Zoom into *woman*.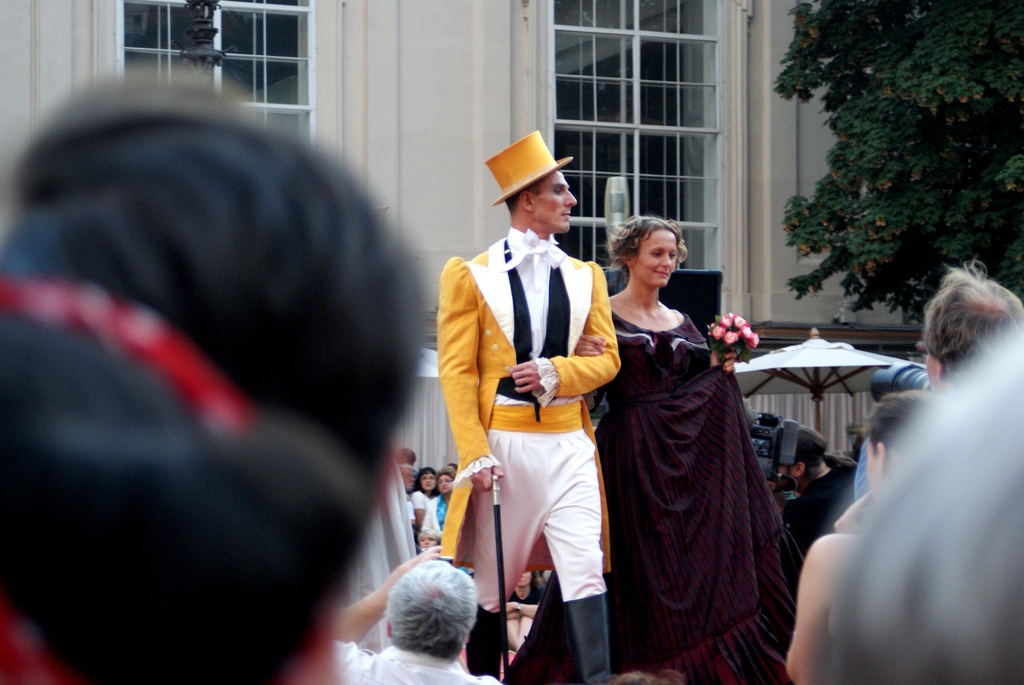
Zoom target: bbox=[433, 471, 461, 530].
